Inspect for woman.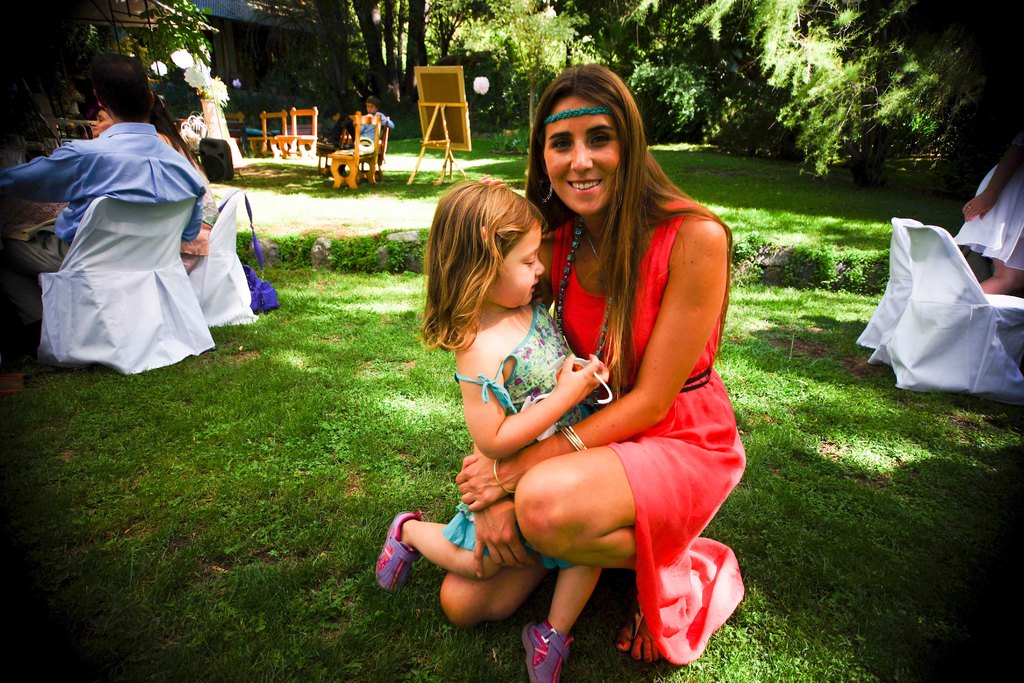
Inspection: 483:60:741:682.
